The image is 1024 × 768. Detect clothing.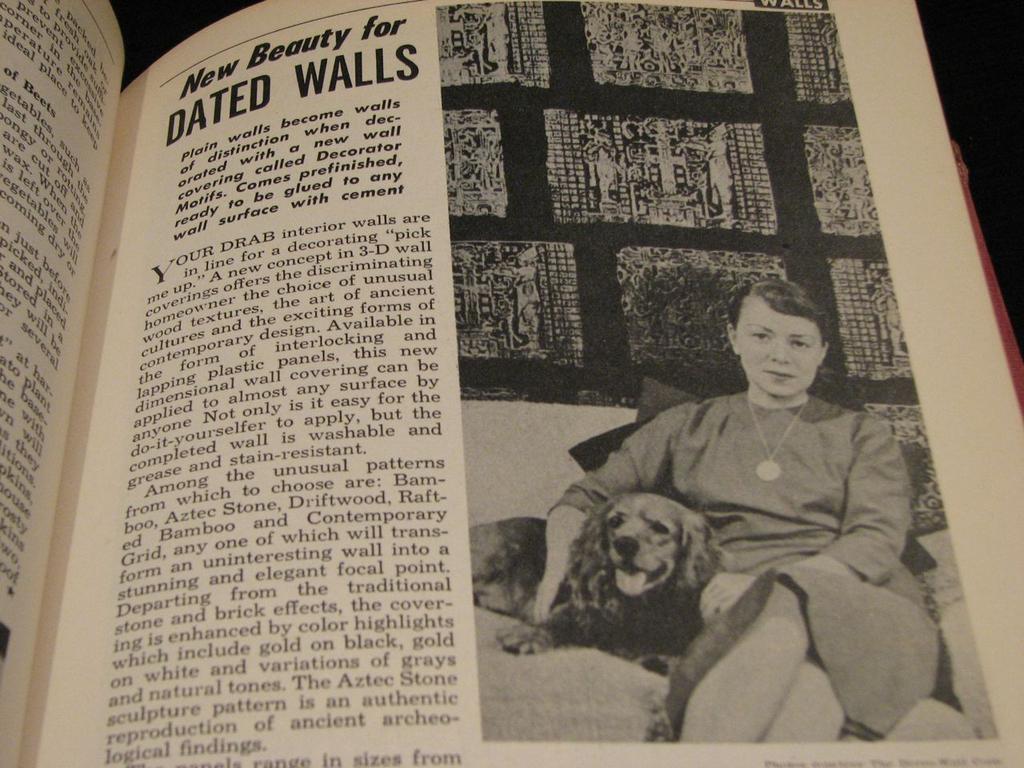
Detection: [615,329,948,749].
